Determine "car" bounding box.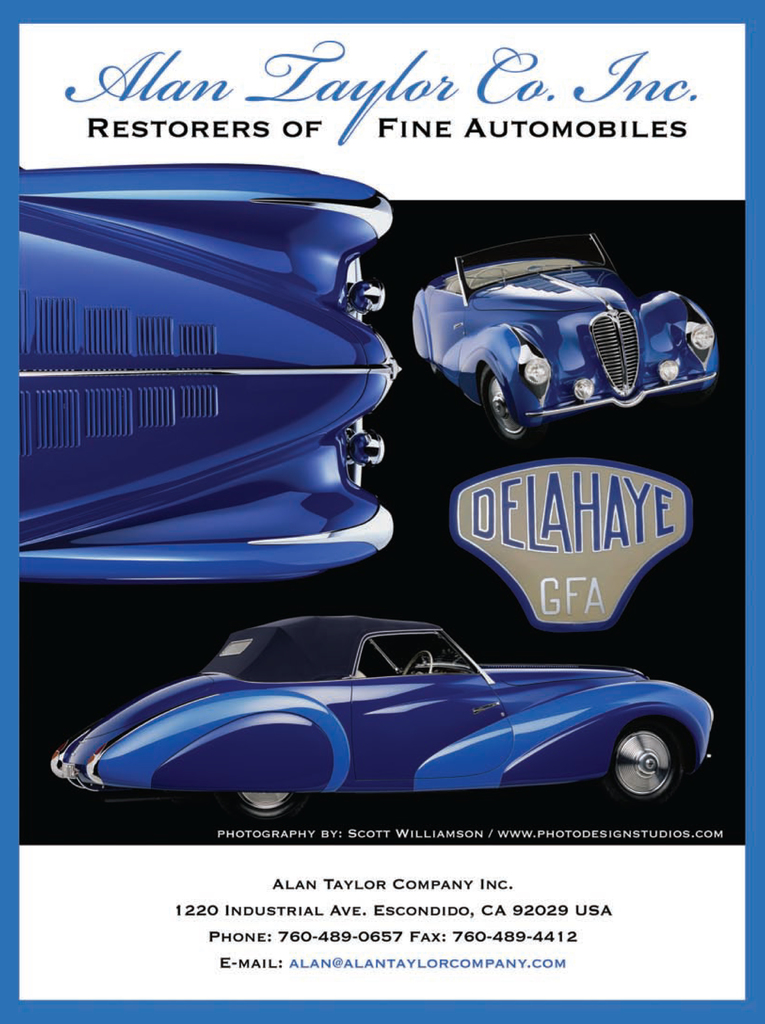
Determined: (x1=408, y1=232, x2=720, y2=444).
